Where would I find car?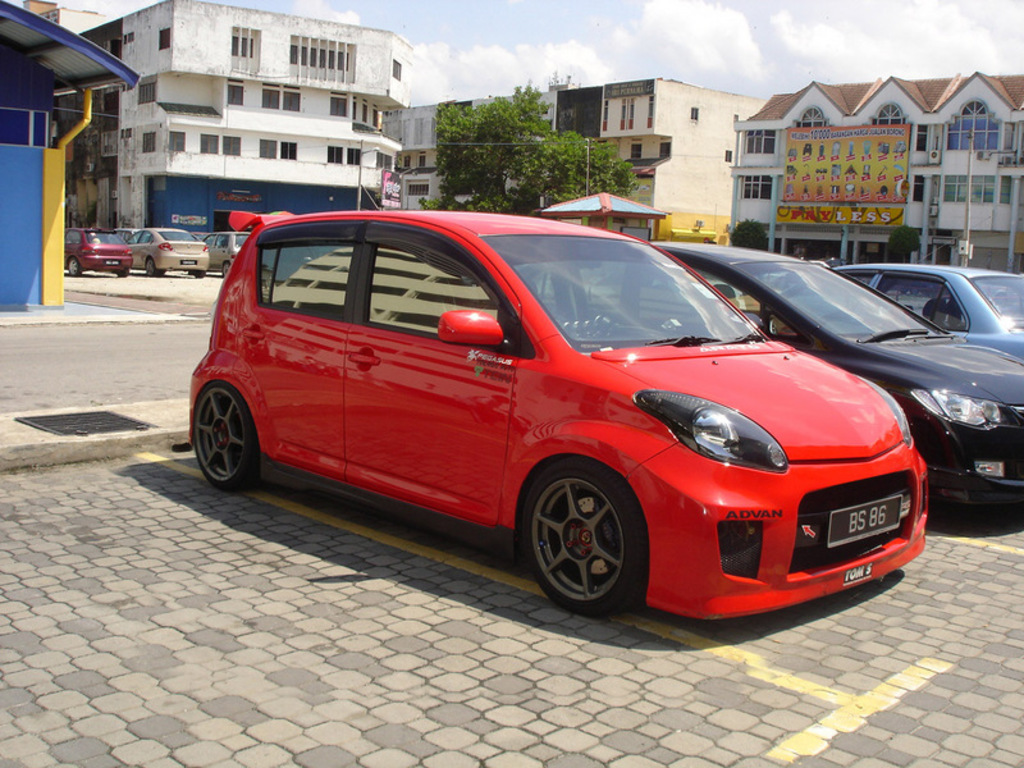
At [63,223,137,276].
